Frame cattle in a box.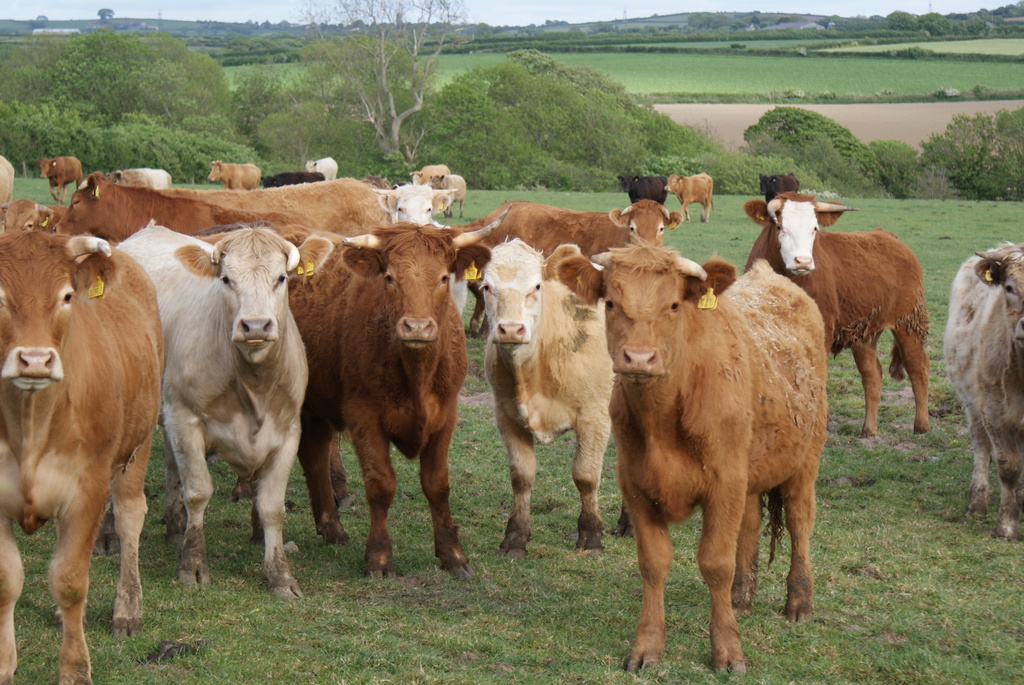
[0, 230, 166, 684].
